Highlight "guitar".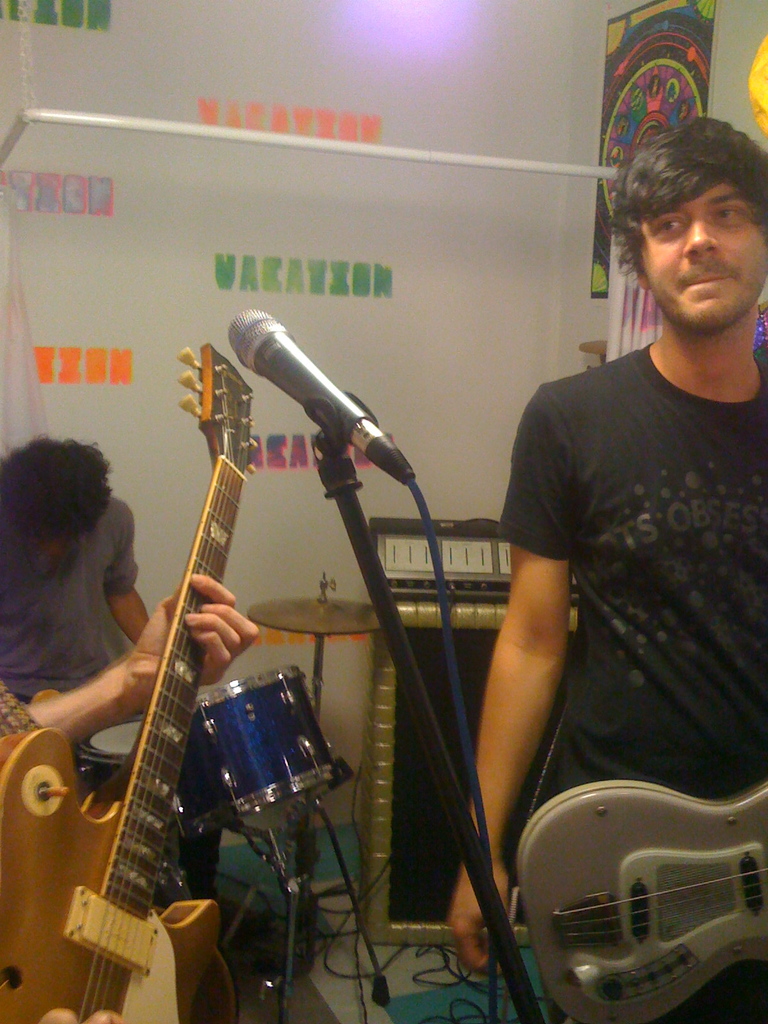
Highlighted region: [0,340,266,1023].
